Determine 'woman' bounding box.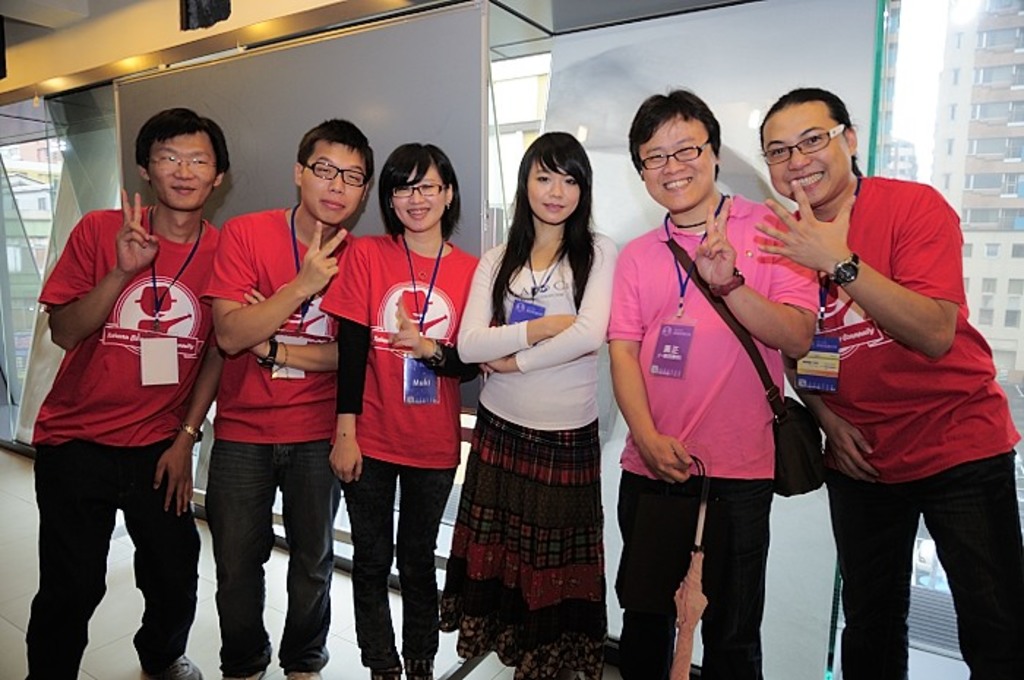
Determined: (325,140,487,679).
